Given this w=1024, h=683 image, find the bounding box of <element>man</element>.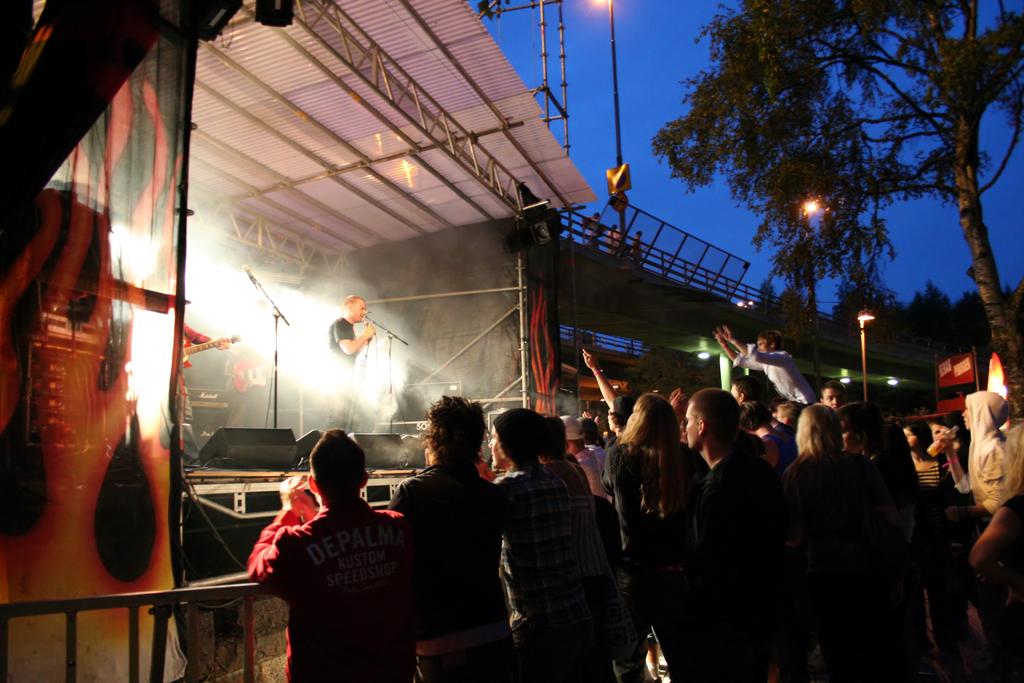
[x1=580, y1=210, x2=604, y2=246].
